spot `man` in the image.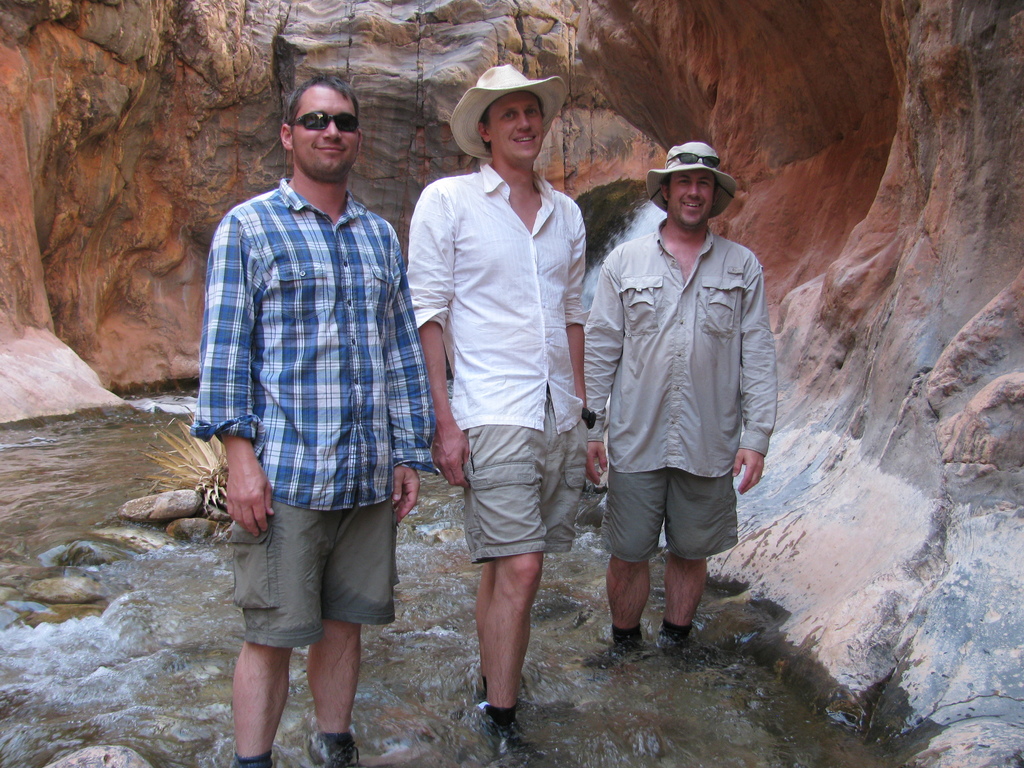
`man` found at {"left": 579, "top": 122, "right": 781, "bottom": 671}.
